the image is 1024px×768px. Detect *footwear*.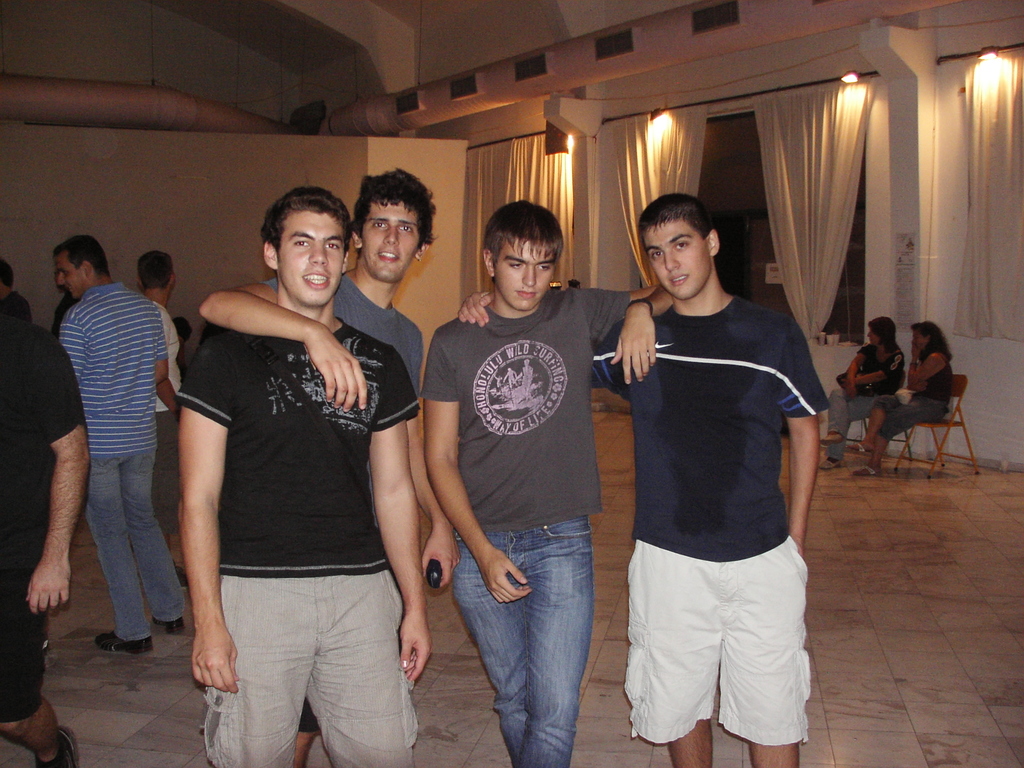
Detection: 33 724 81 767.
